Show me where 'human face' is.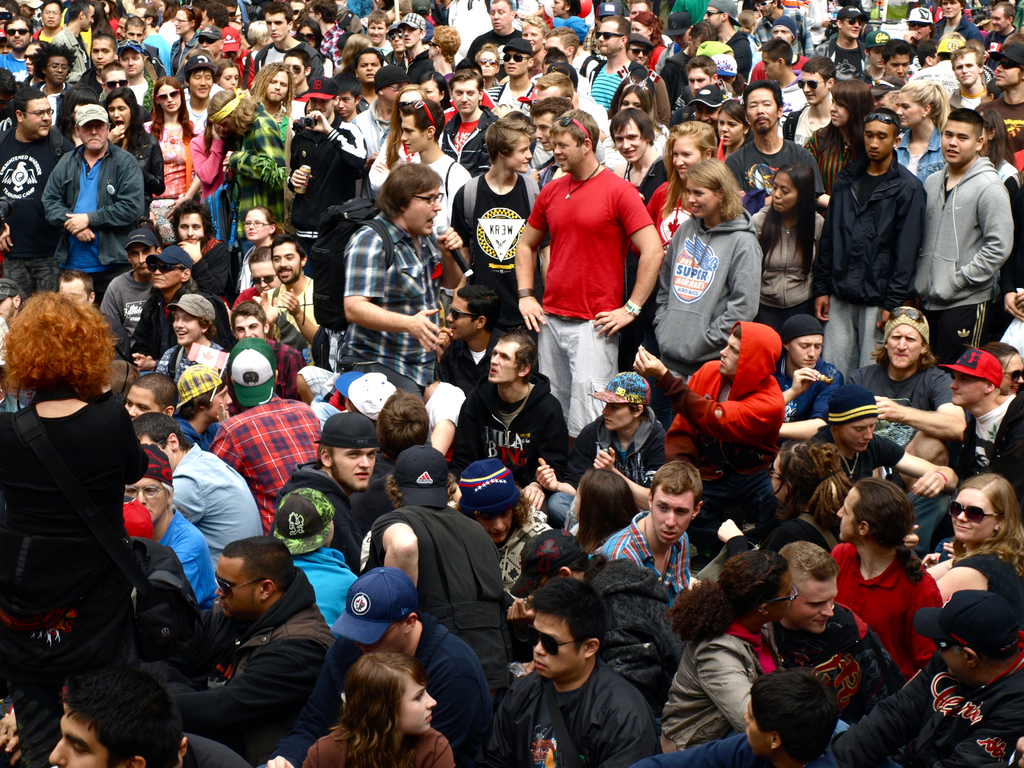
'human face' is at 785 578 840 630.
